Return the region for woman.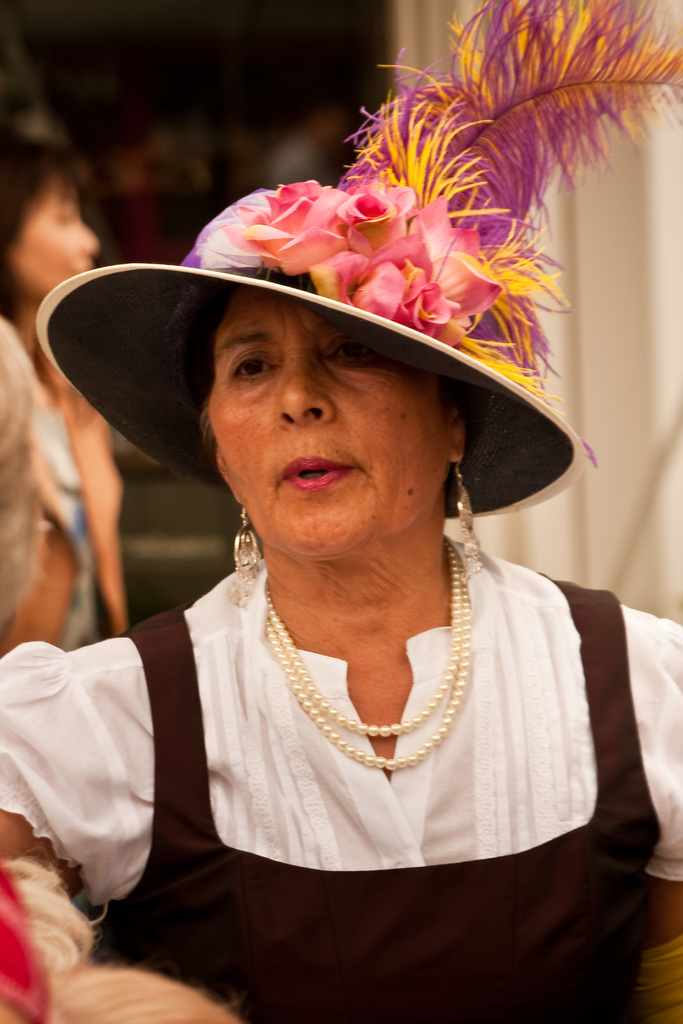
(0,128,131,662).
